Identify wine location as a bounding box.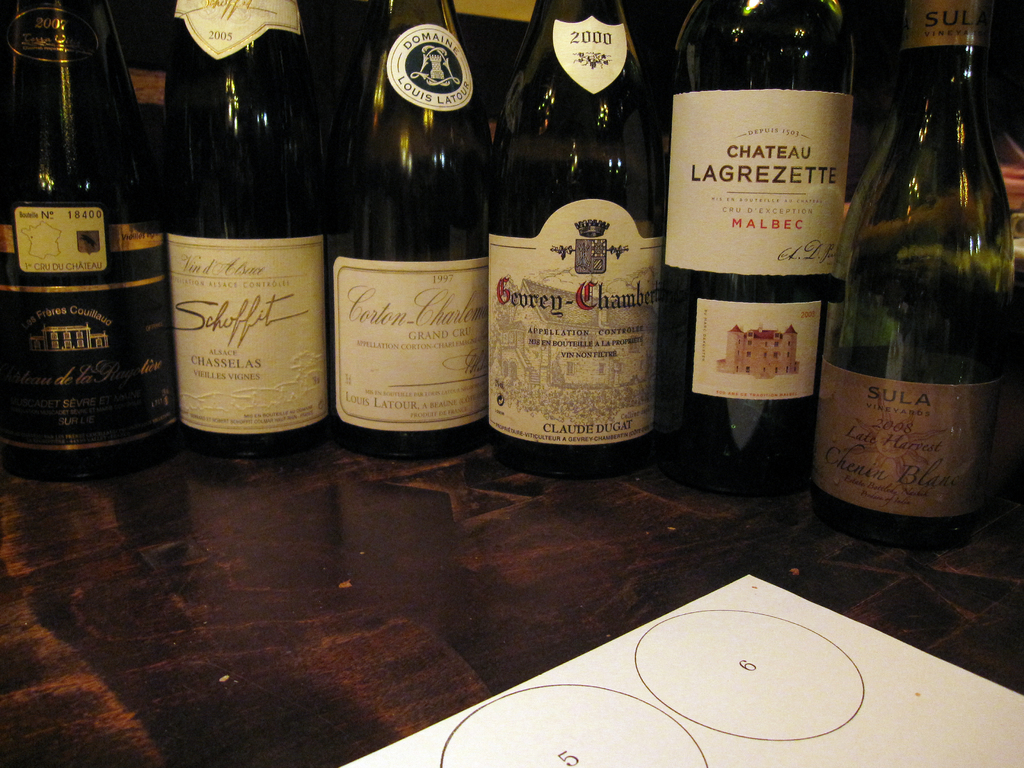
select_region(481, 0, 660, 481).
